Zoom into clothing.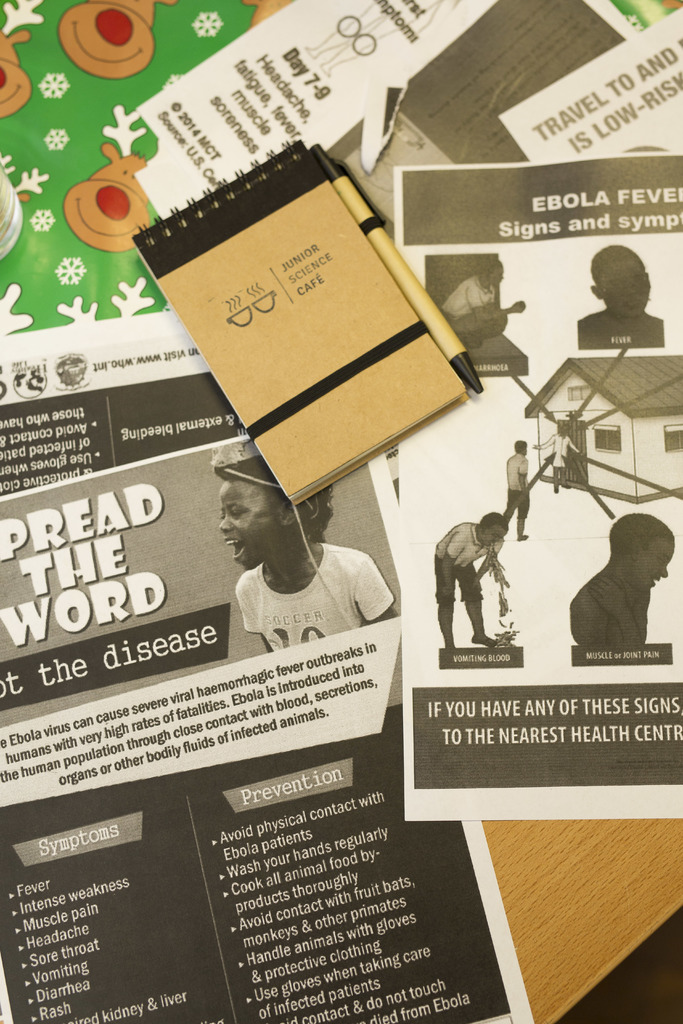
Zoom target: bbox(232, 532, 392, 654).
